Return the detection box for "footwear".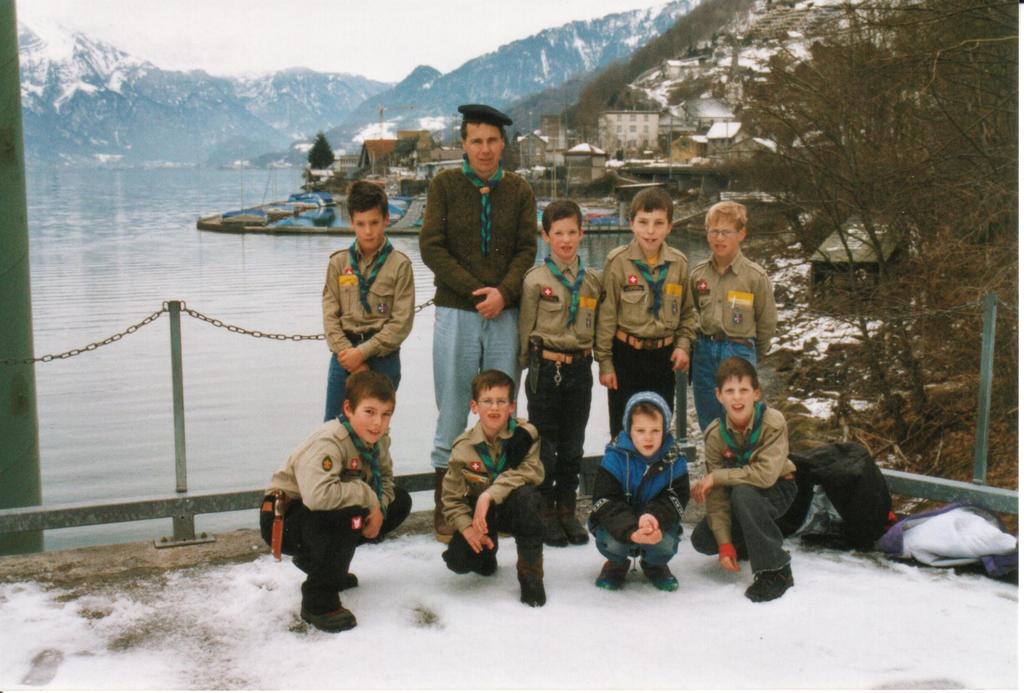
pyautogui.locateOnScreen(285, 575, 357, 634).
